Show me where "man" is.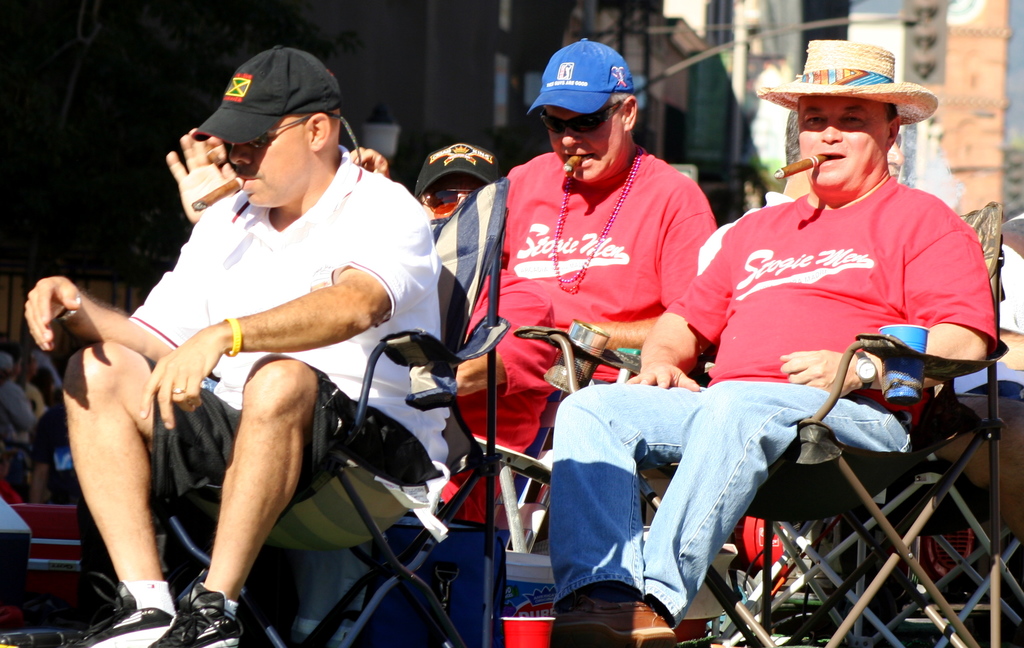
"man" is at region(352, 145, 496, 221).
